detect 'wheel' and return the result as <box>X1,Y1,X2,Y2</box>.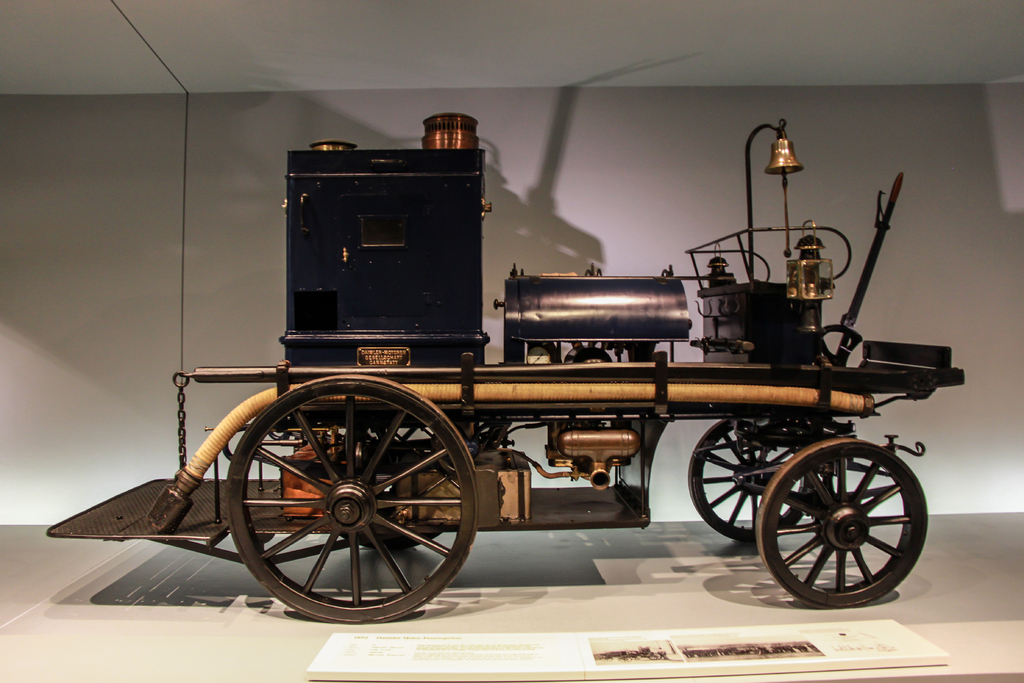
<box>690,422,816,543</box>.
